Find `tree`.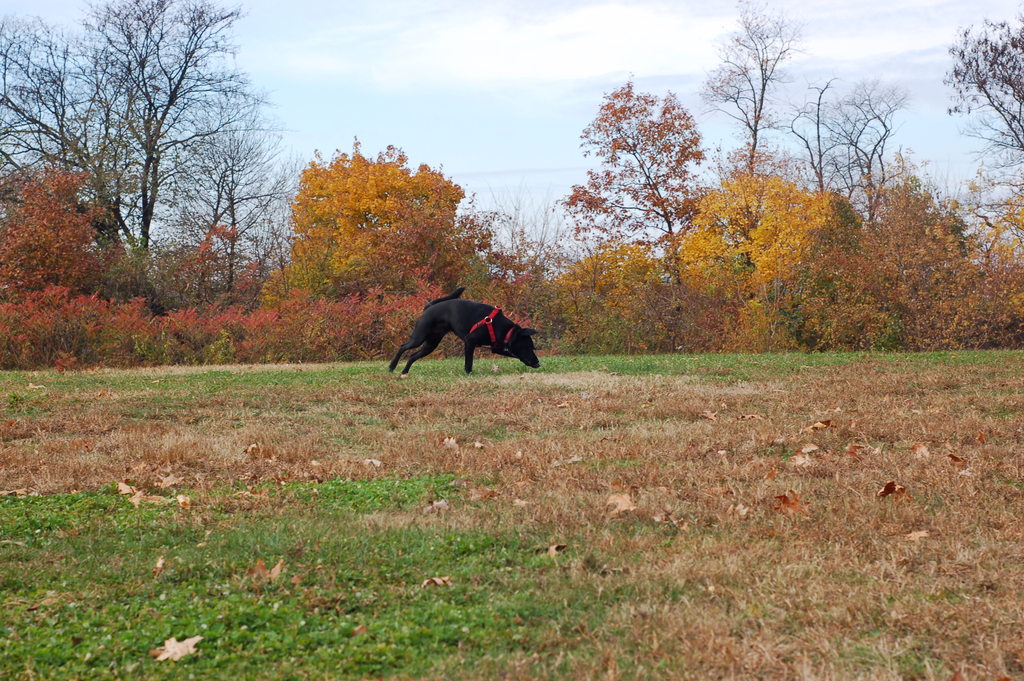
{"left": 26, "top": 19, "right": 298, "bottom": 336}.
